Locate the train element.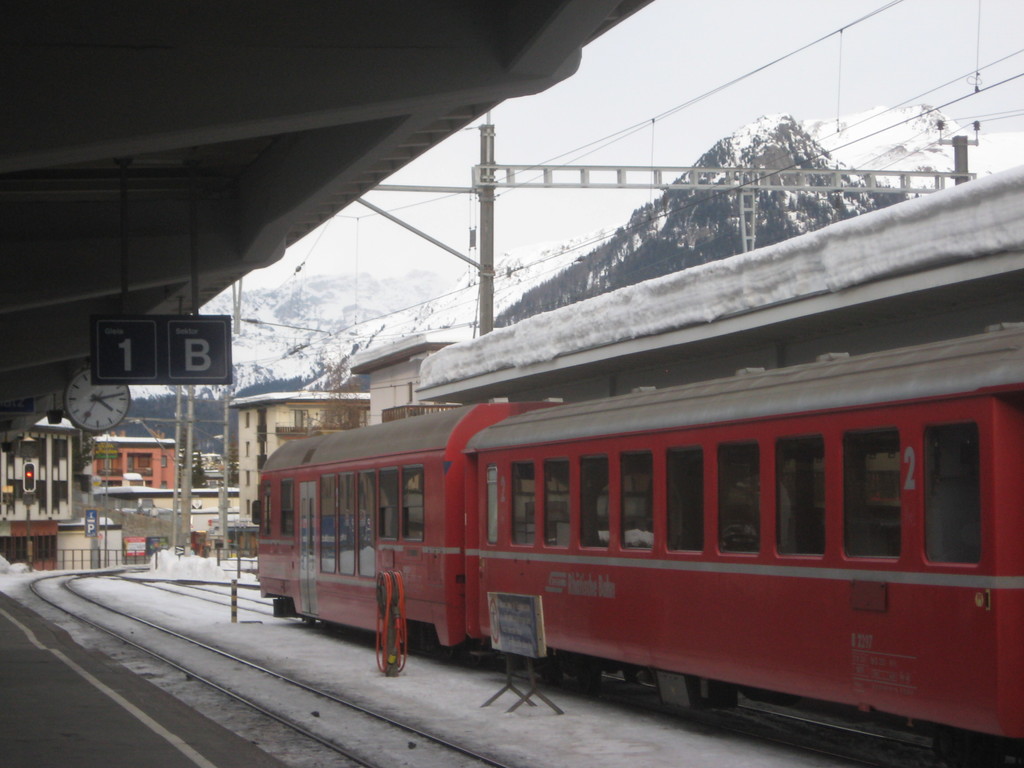
Element bbox: bbox=(251, 323, 1023, 767).
